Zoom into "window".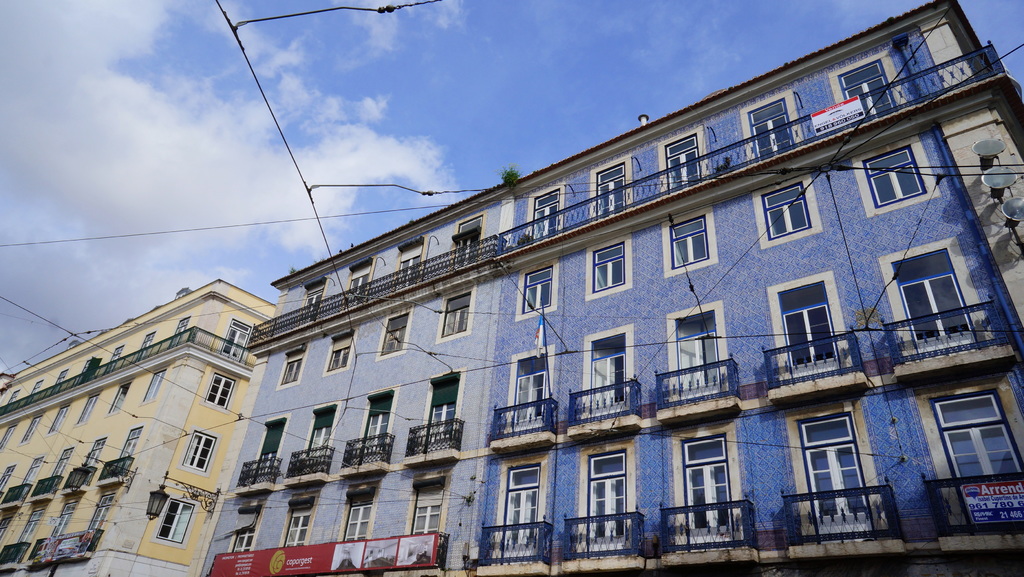
Zoom target: region(785, 406, 880, 544).
